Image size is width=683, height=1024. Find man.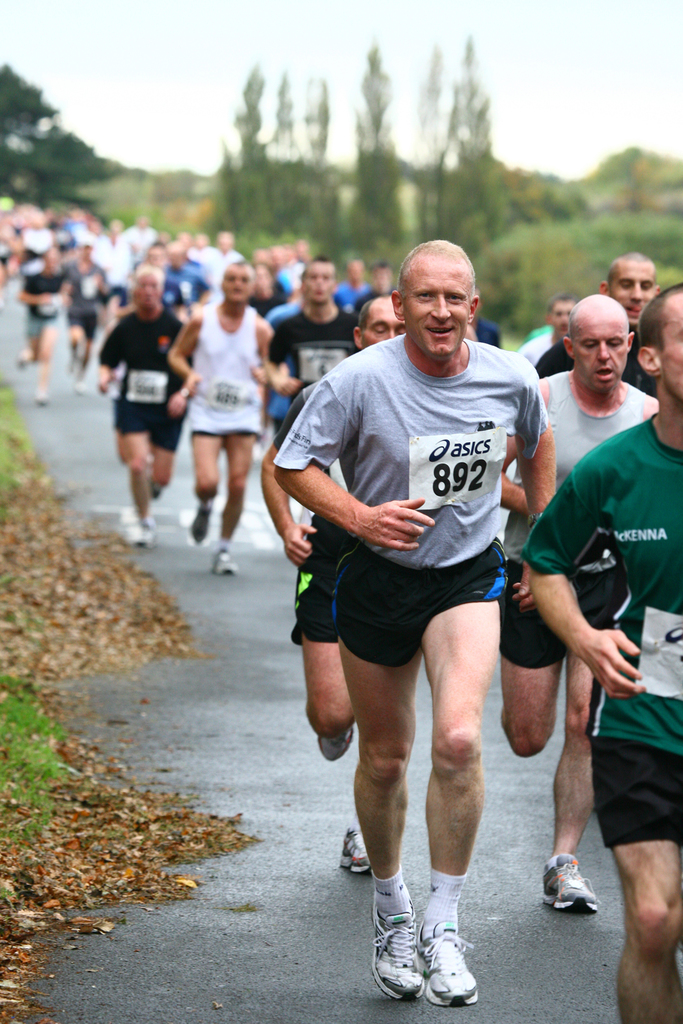
bbox(495, 291, 680, 900).
